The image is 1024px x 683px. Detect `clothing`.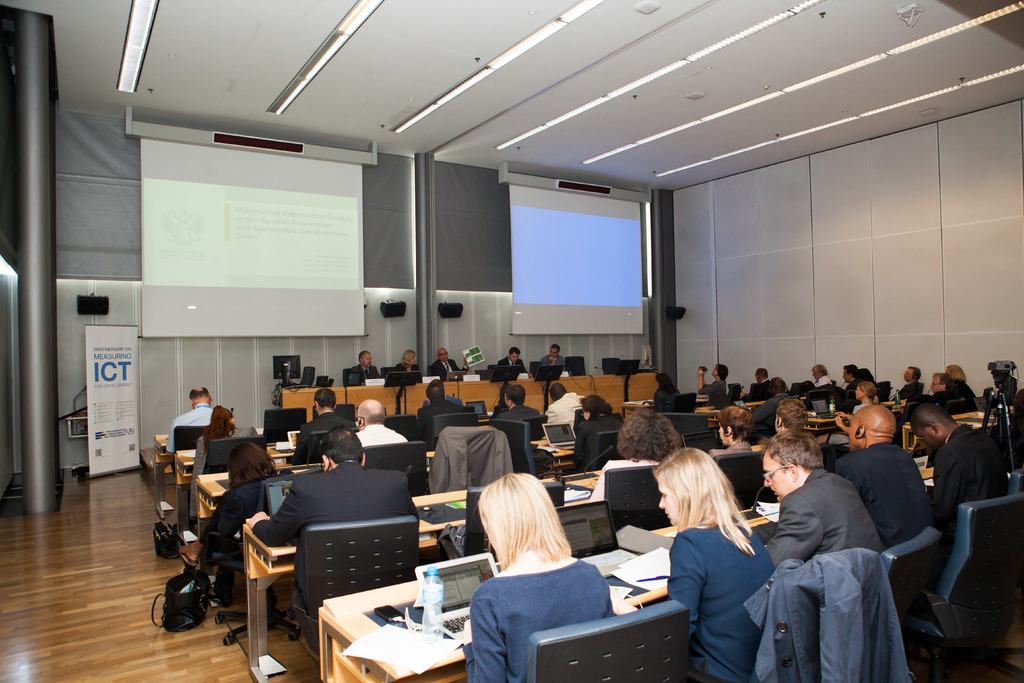
Detection: region(934, 383, 973, 409).
